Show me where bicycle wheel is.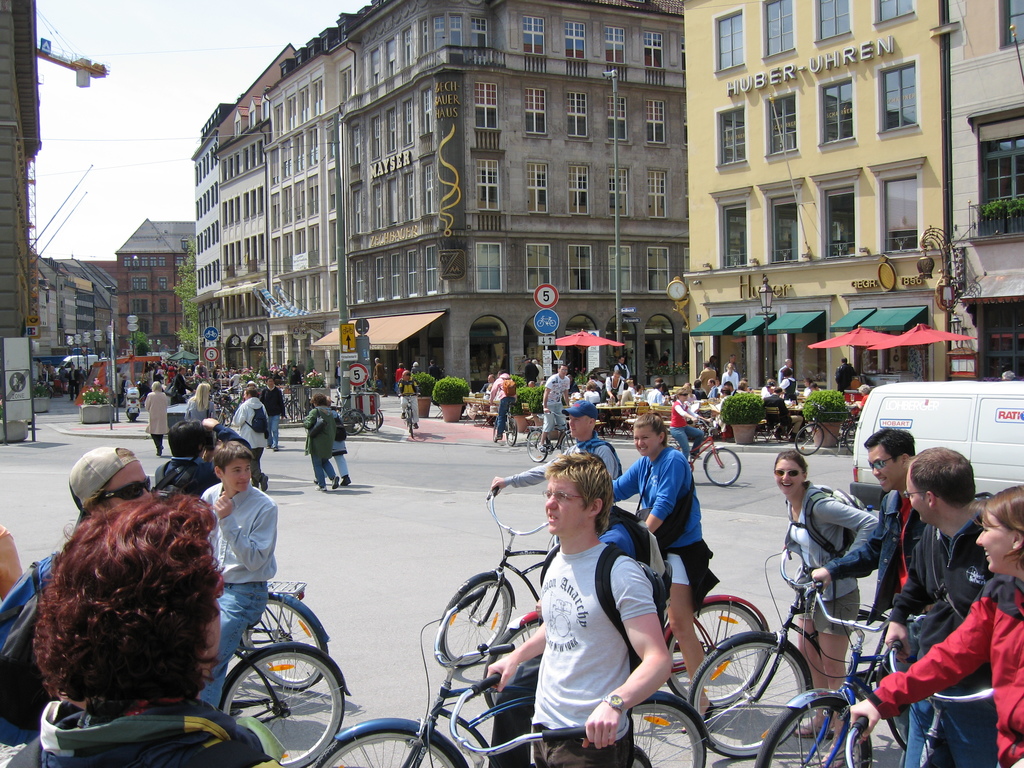
bicycle wheel is at bbox=[524, 429, 551, 464].
